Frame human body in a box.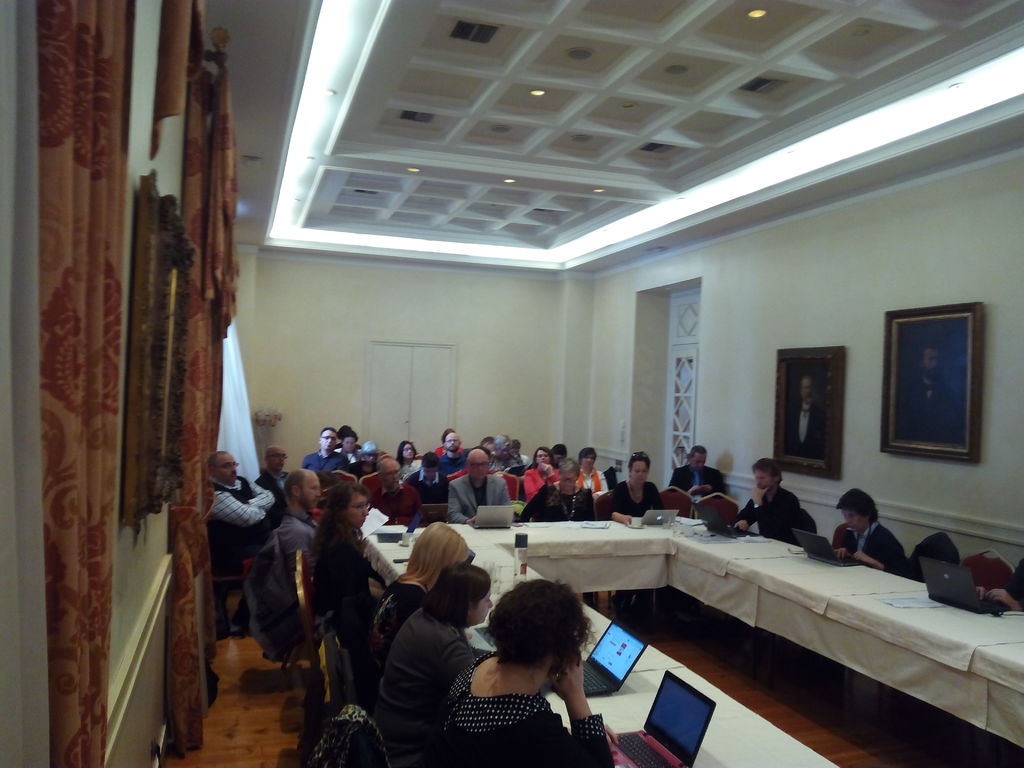
369,560,494,767.
